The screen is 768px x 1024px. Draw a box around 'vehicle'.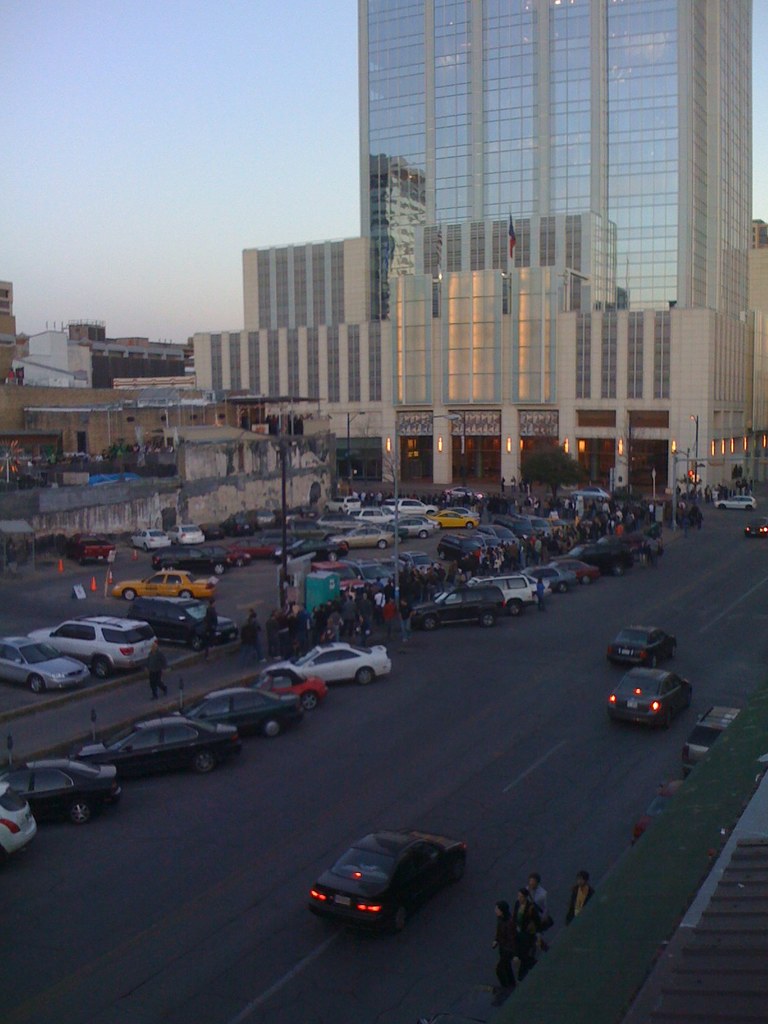
crop(434, 511, 478, 532).
